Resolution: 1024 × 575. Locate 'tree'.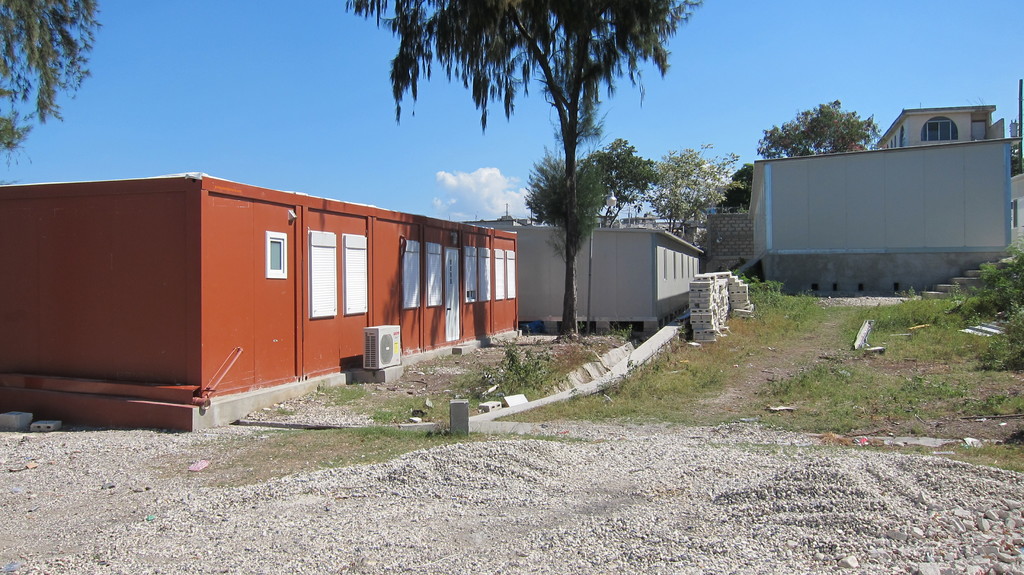
[676, 144, 720, 231].
